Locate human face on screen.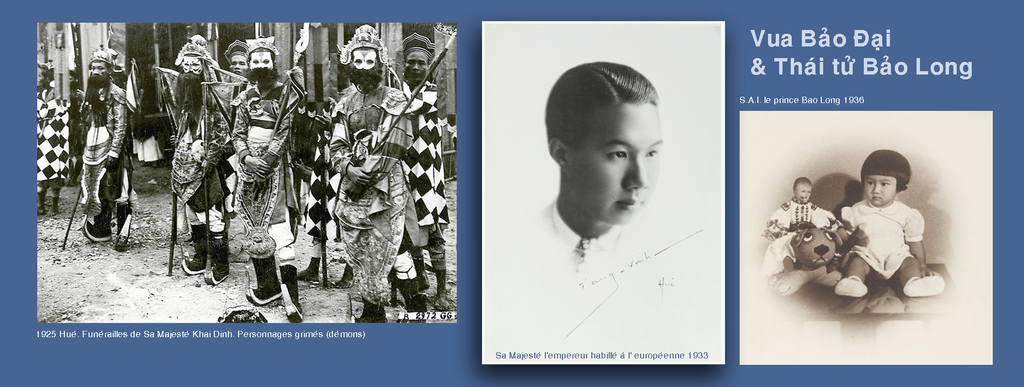
On screen at box(570, 99, 664, 223).
